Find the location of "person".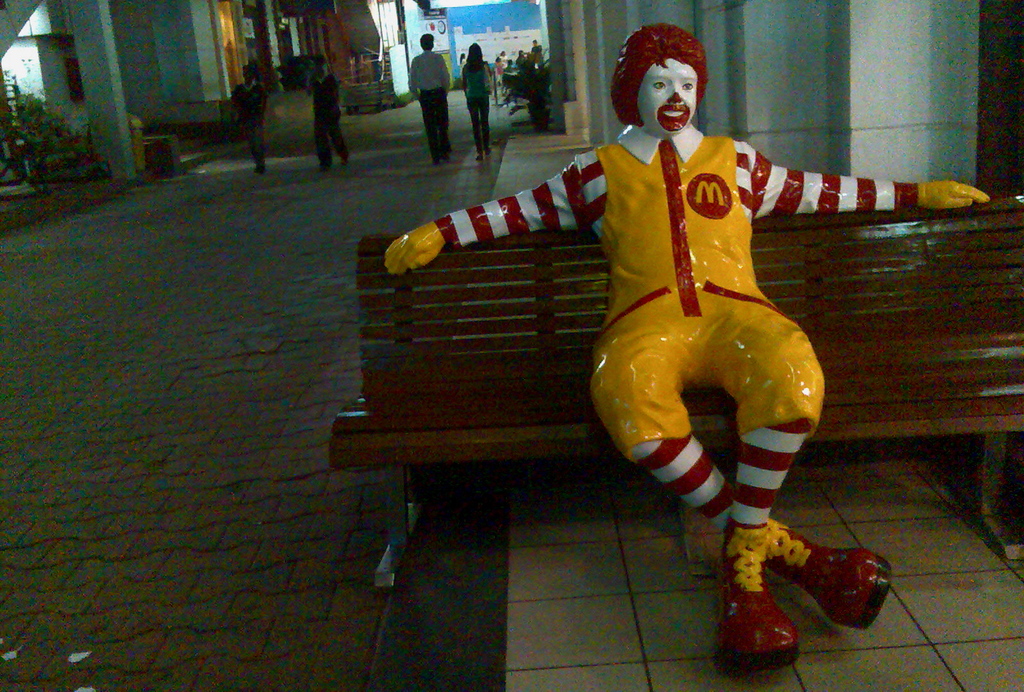
Location: [left=495, top=56, right=506, bottom=76].
